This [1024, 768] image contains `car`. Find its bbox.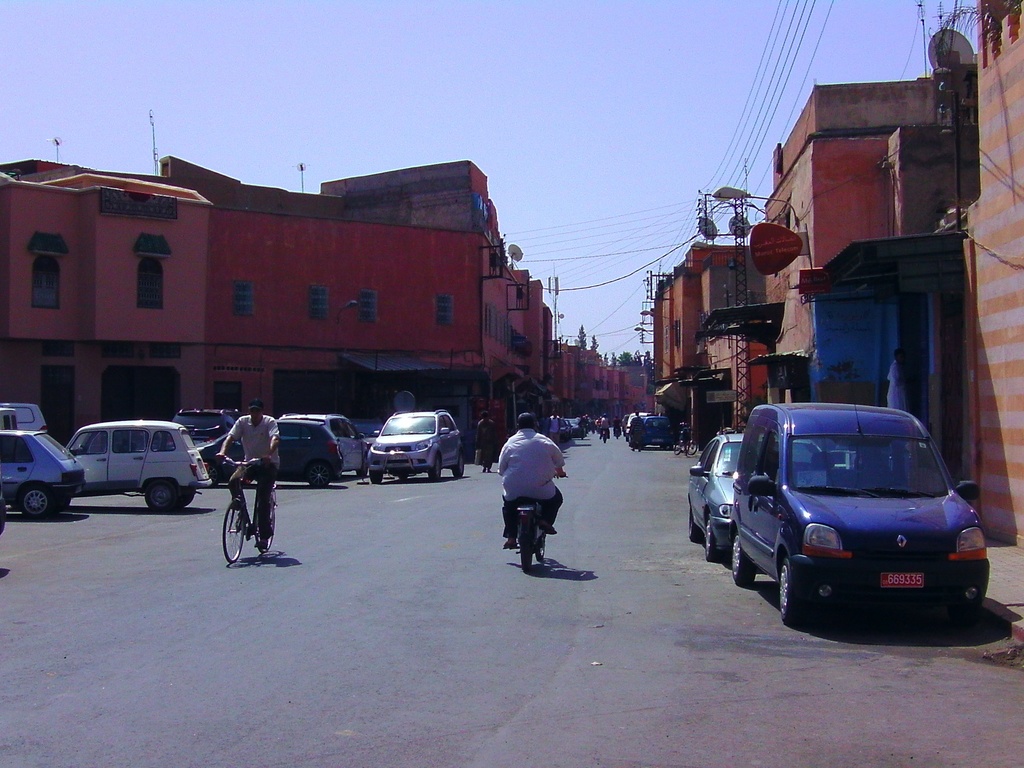
l=625, t=410, r=649, b=431.
